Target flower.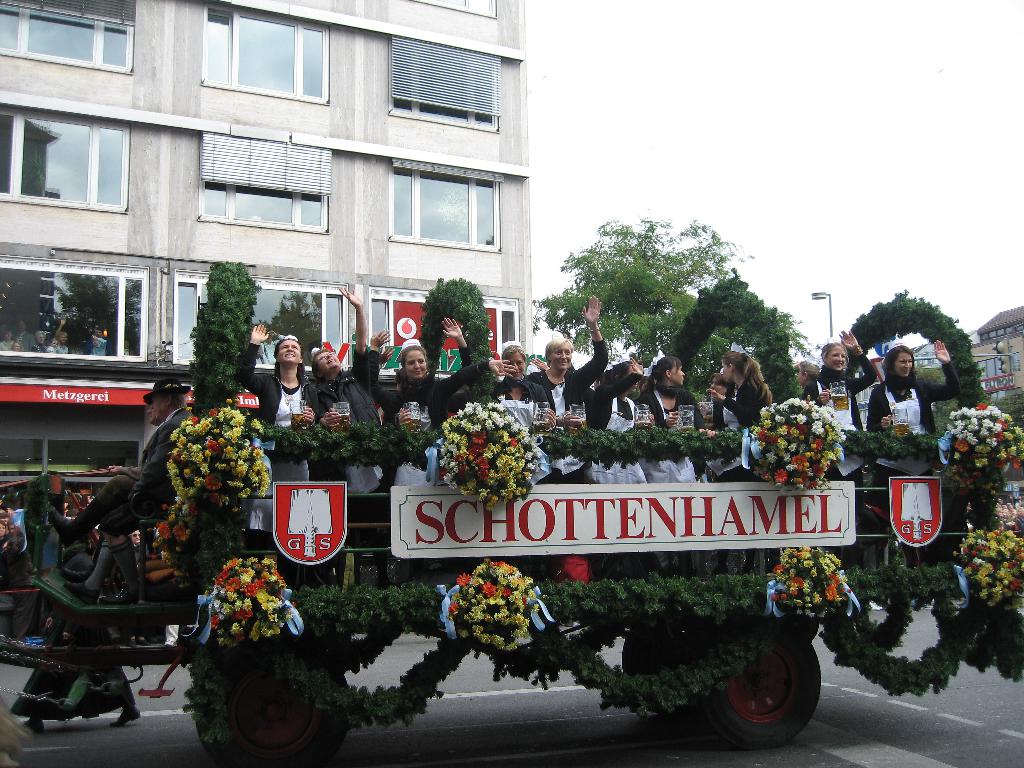
Target region: locate(480, 583, 496, 599).
